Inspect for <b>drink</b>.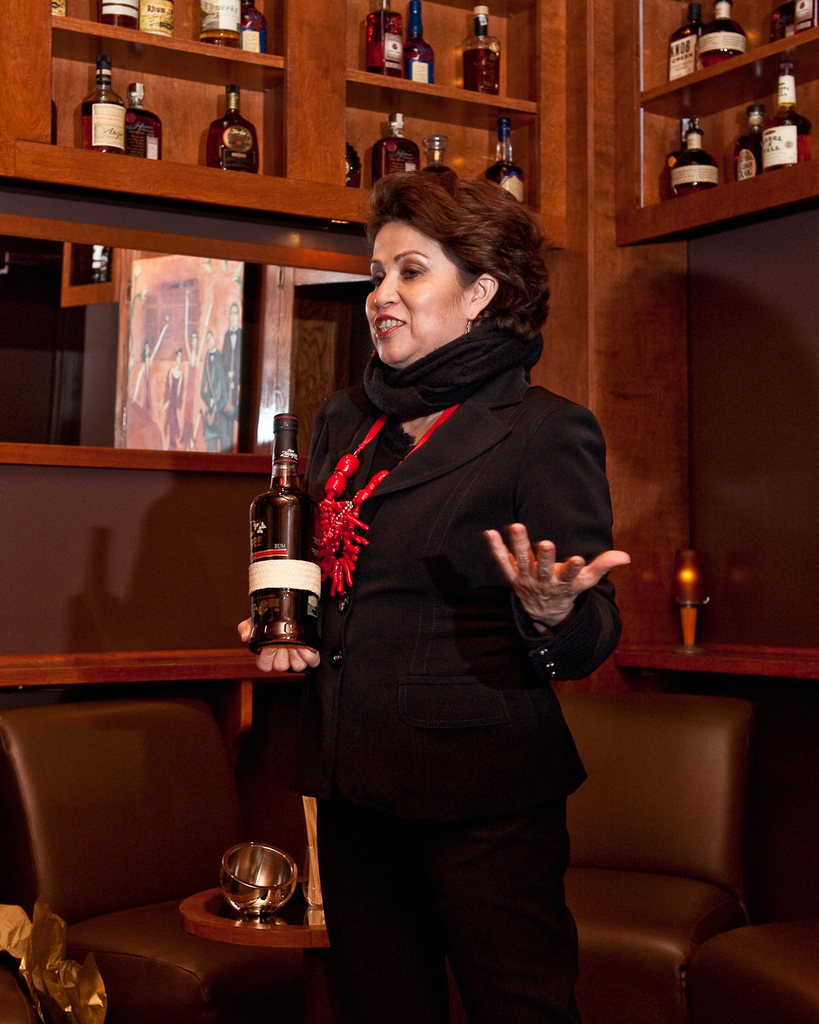
Inspection: left=80, top=56, right=129, bottom=154.
